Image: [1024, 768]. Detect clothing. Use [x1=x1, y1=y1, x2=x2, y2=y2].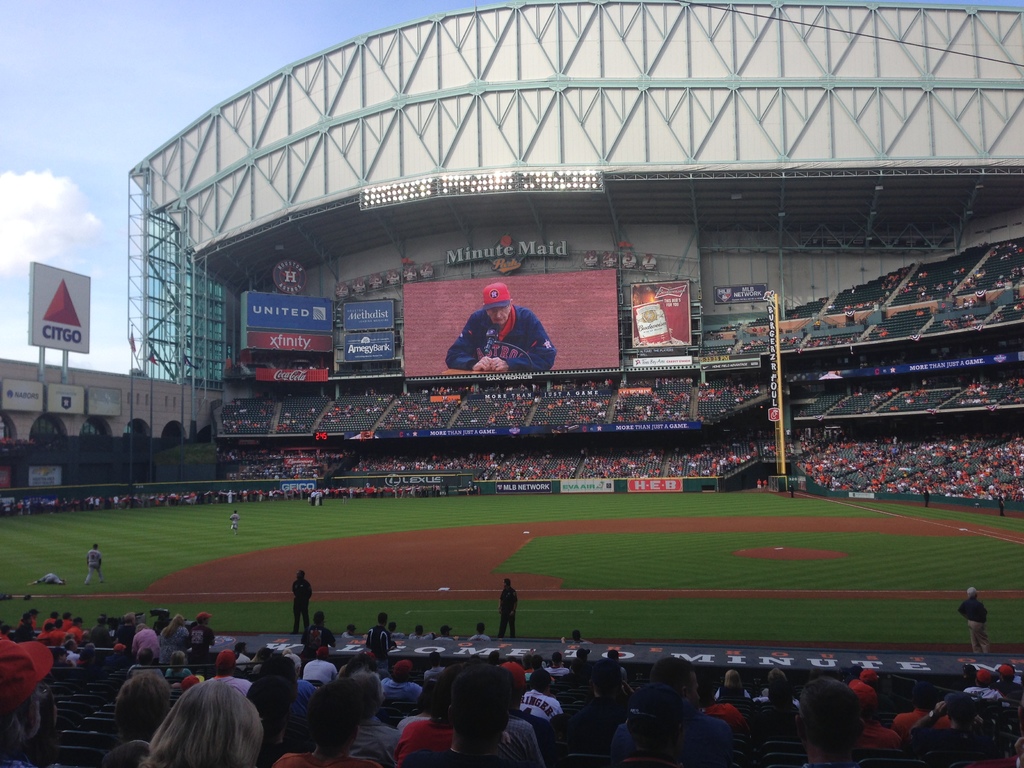
[x1=289, y1=677, x2=316, y2=734].
